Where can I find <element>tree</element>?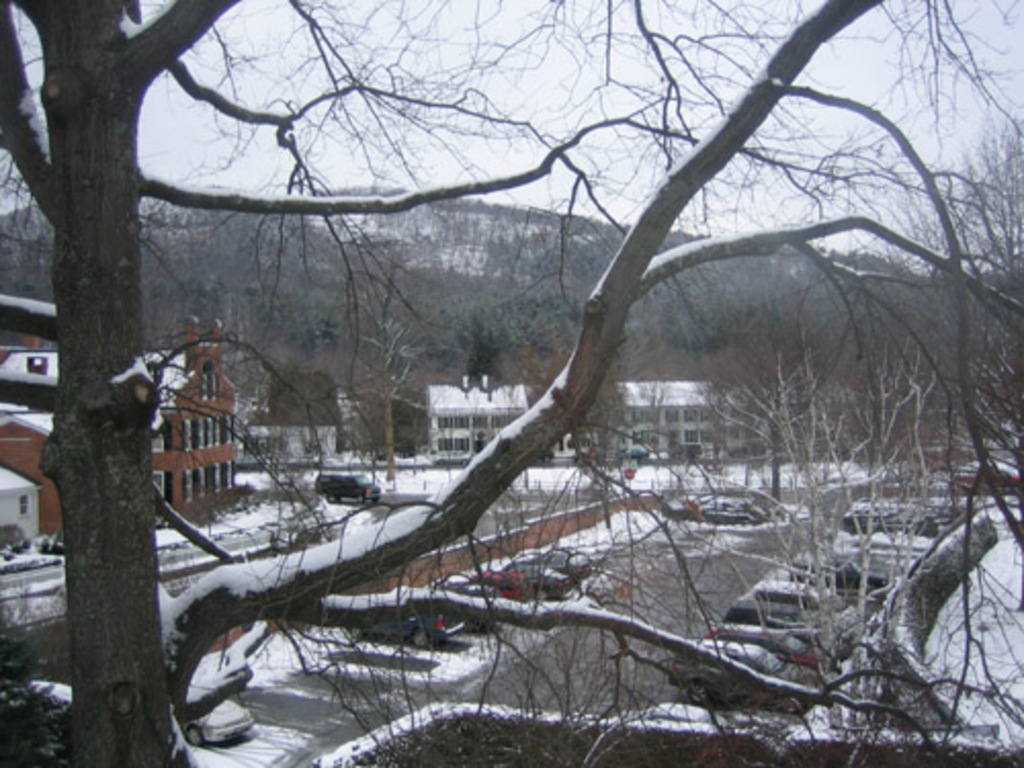
You can find it at (459,295,512,387).
